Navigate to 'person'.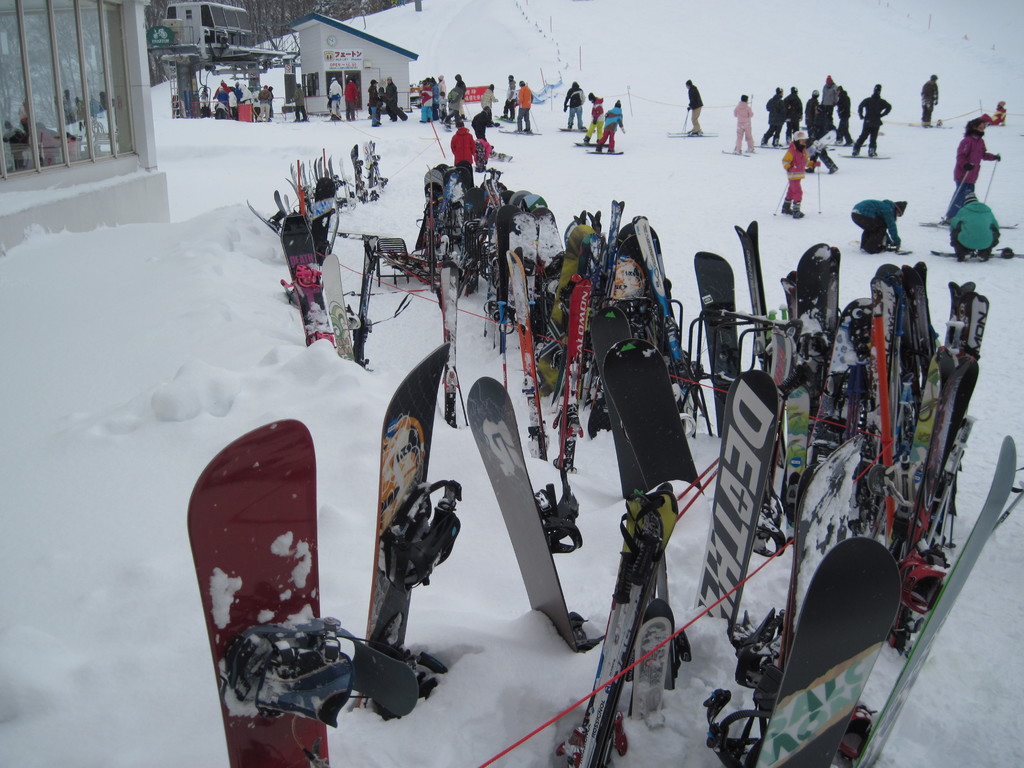
Navigation target: BBox(499, 76, 518, 118).
